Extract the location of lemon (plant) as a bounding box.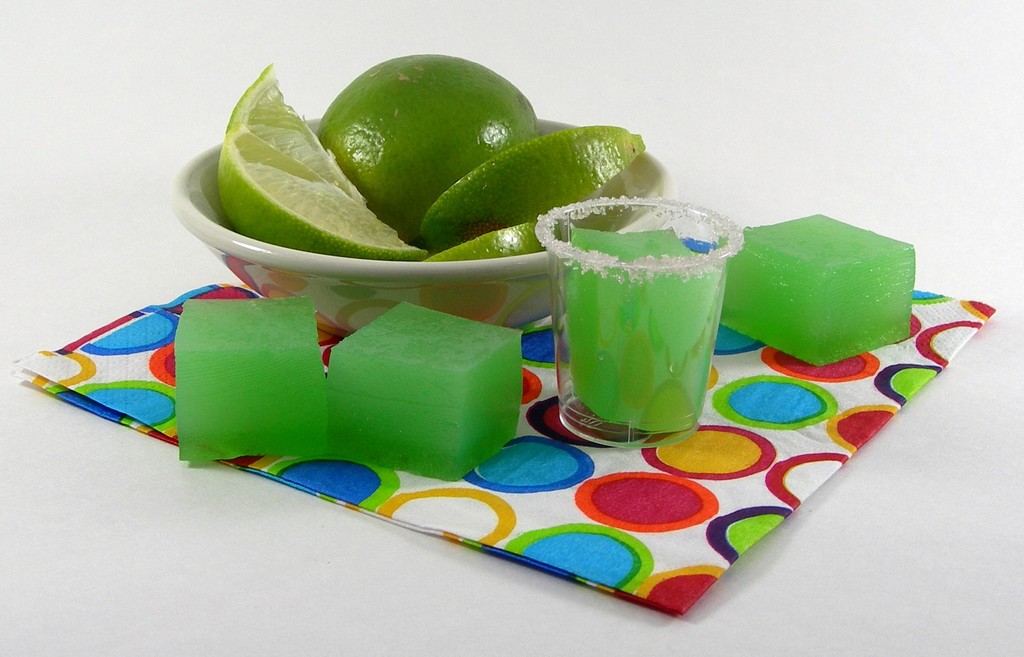
l=429, t=137, r=644, b=255.
